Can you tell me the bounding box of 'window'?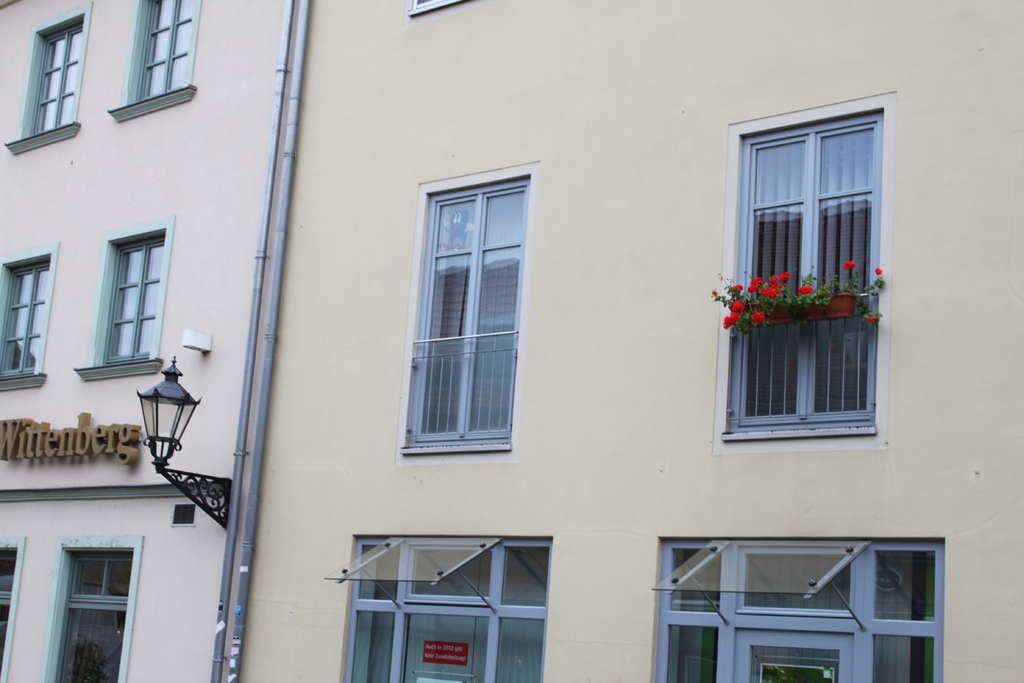
{"x1": 389, "y1": 160, "x2": 534, "y2": 473}.
